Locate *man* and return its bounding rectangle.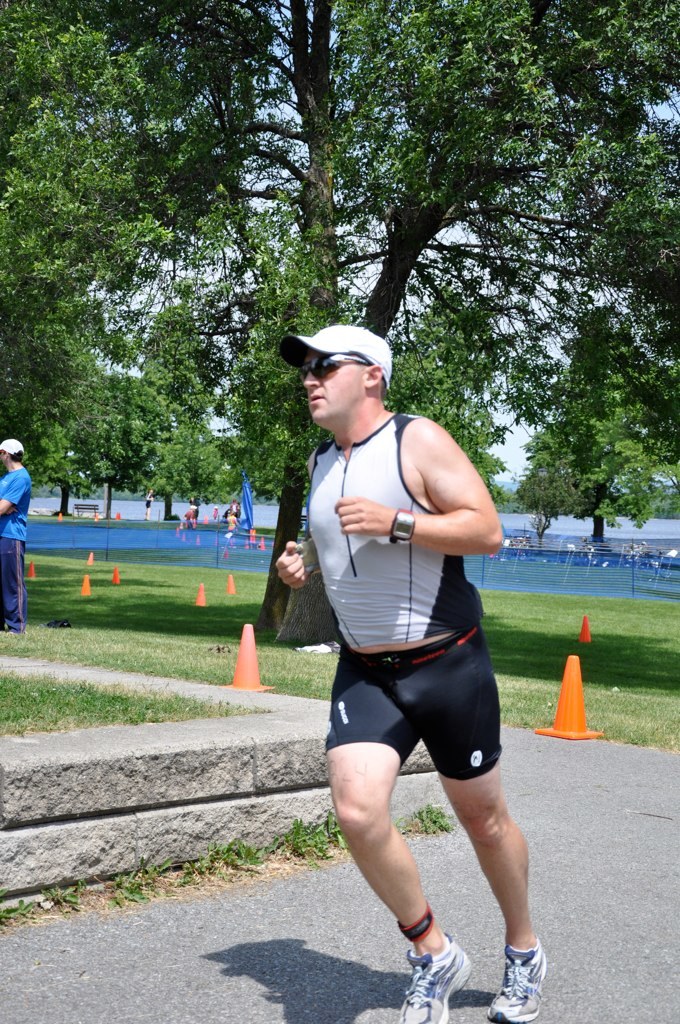
(left=284, top=325, right=542, bottom=1005).
